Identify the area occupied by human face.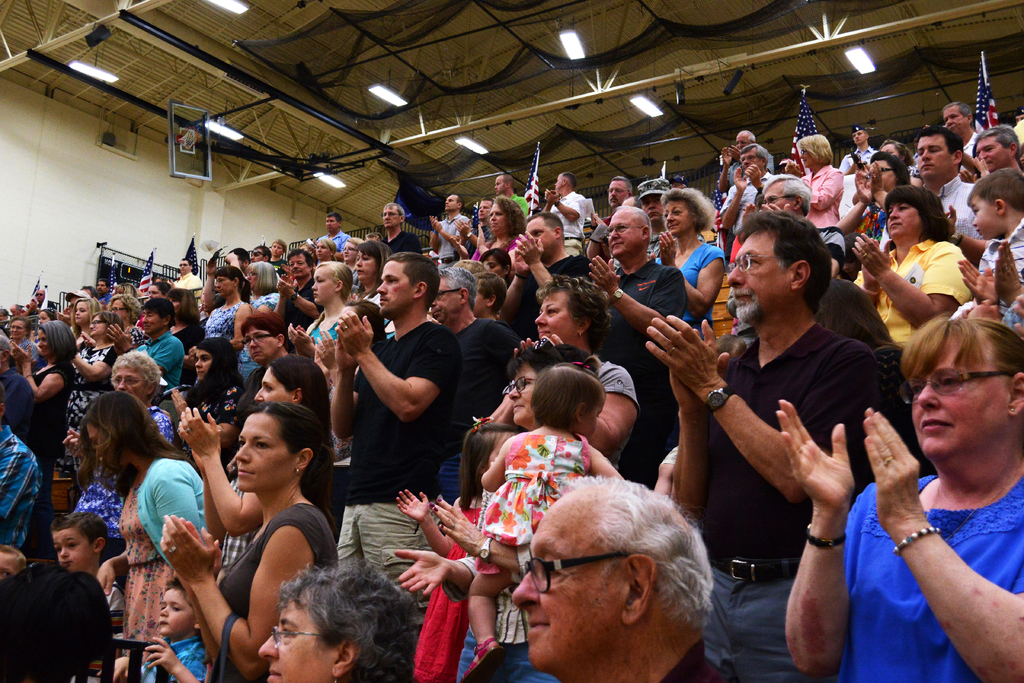
Area: rect(194, 352, 212, 378).
